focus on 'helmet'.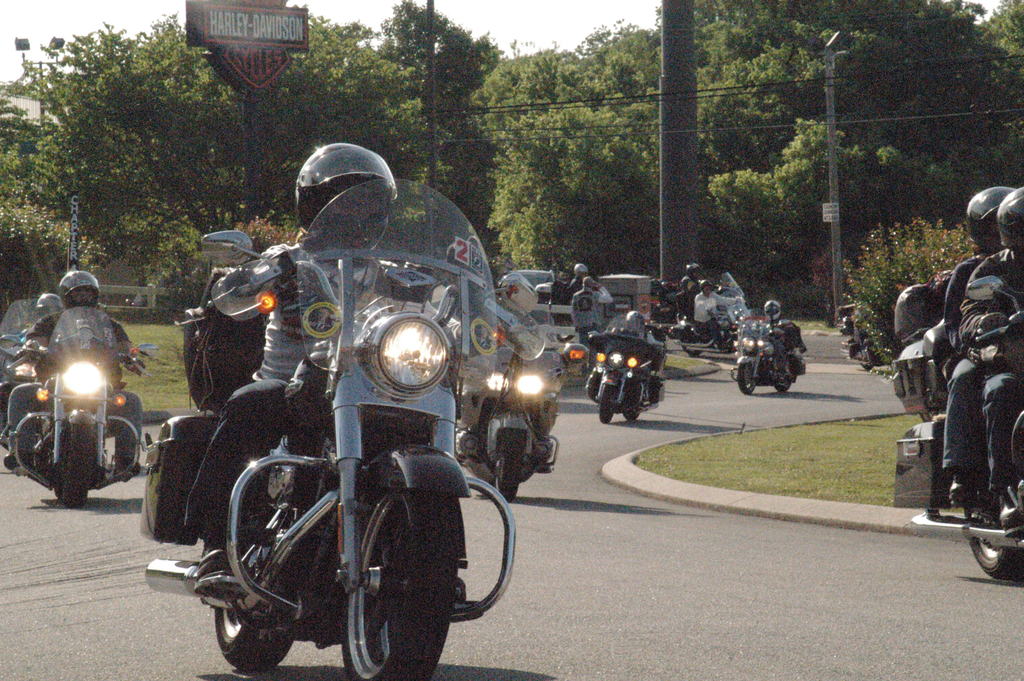
Focused at rect(964, 183, 1015, 247).
